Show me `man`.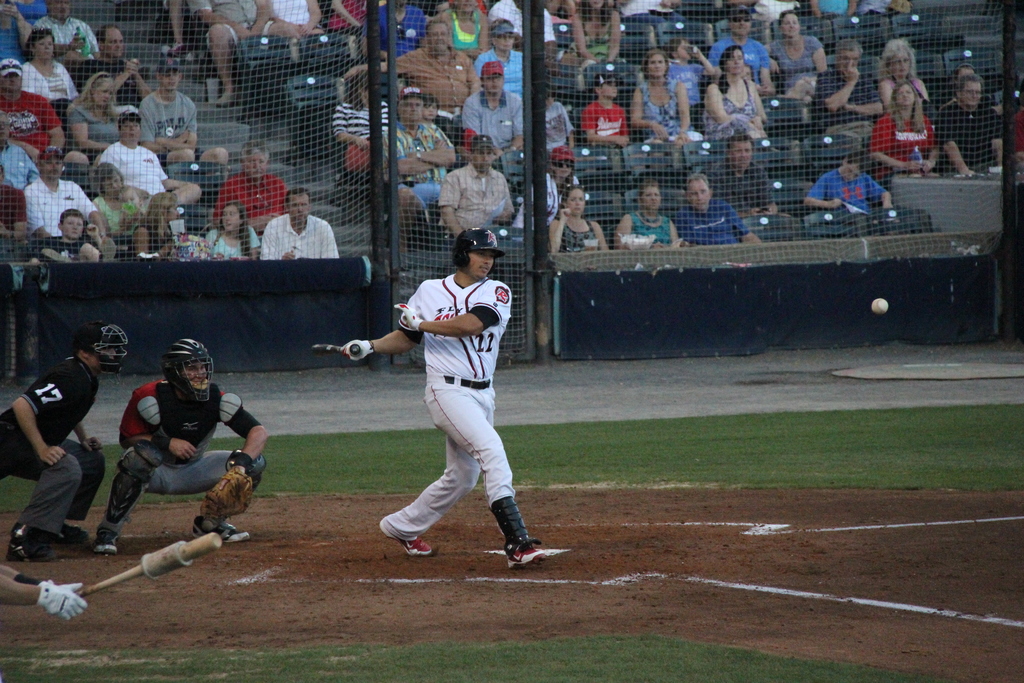
`man` is here: box=[806, 153, 895, 210].
